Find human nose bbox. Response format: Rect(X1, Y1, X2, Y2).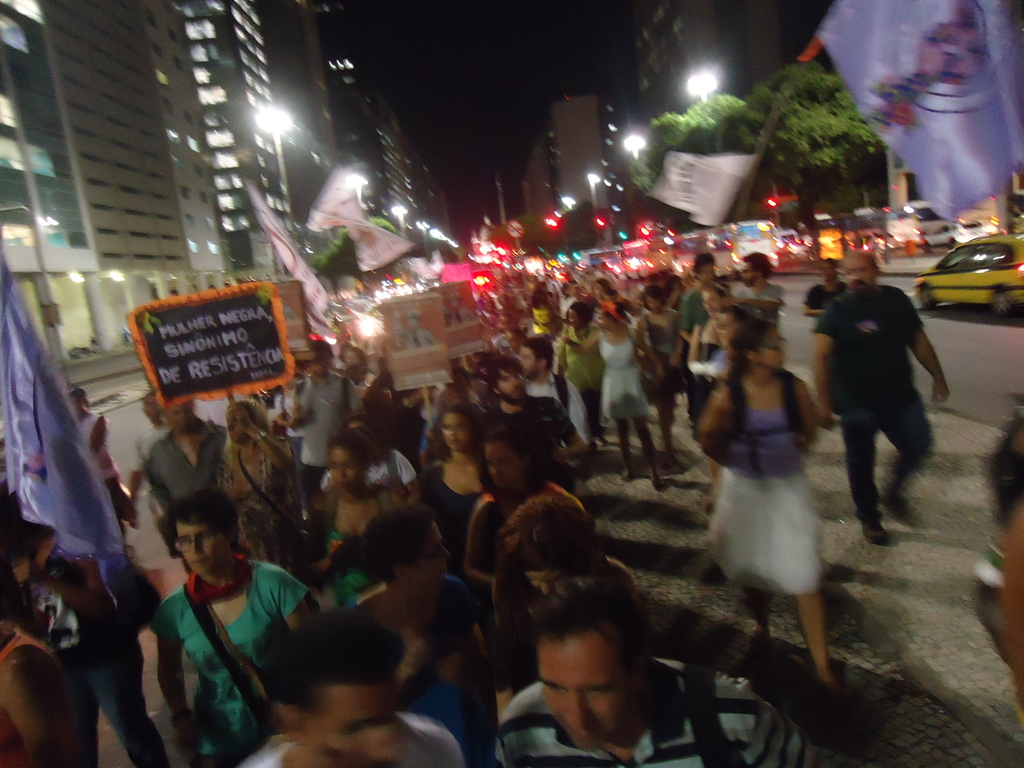
Rect(513, 377, 518, 388).
